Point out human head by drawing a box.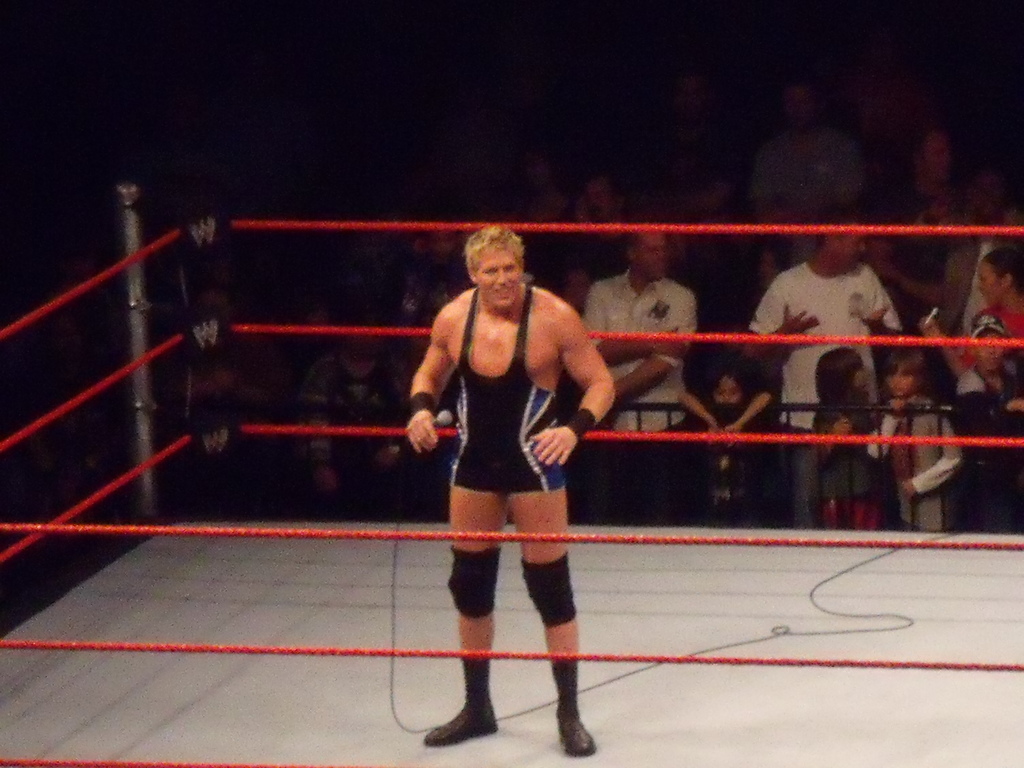
(825, 225, 868, 273).
